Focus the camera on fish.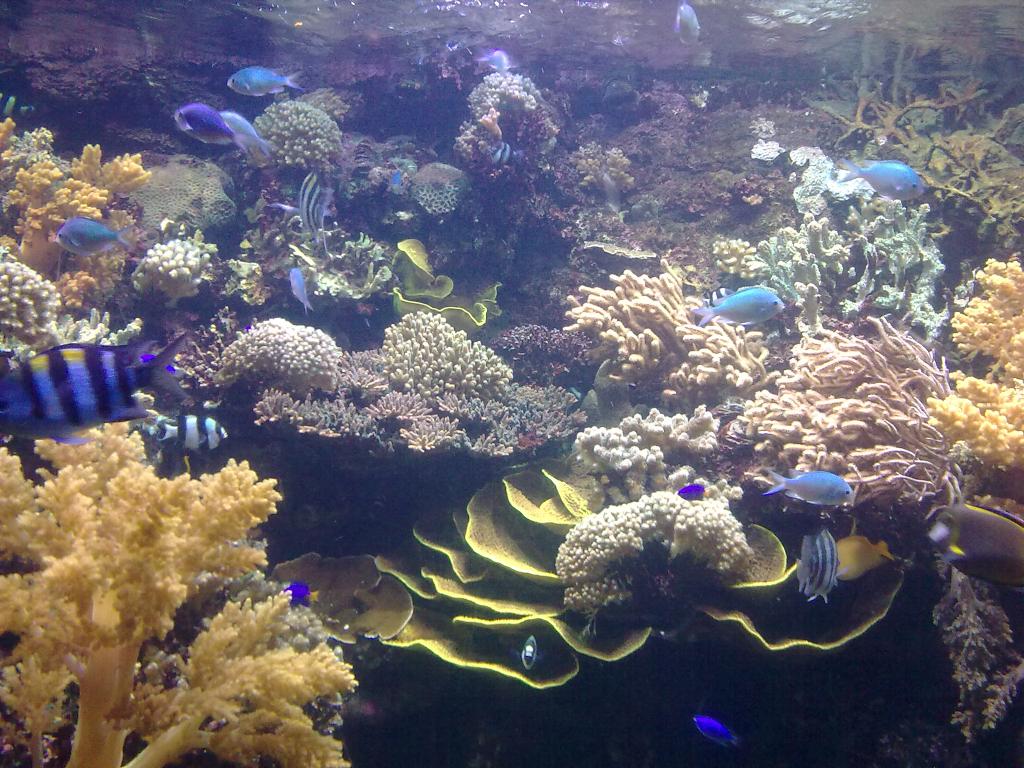
Focus region: region(293, 169, 325, 247).
